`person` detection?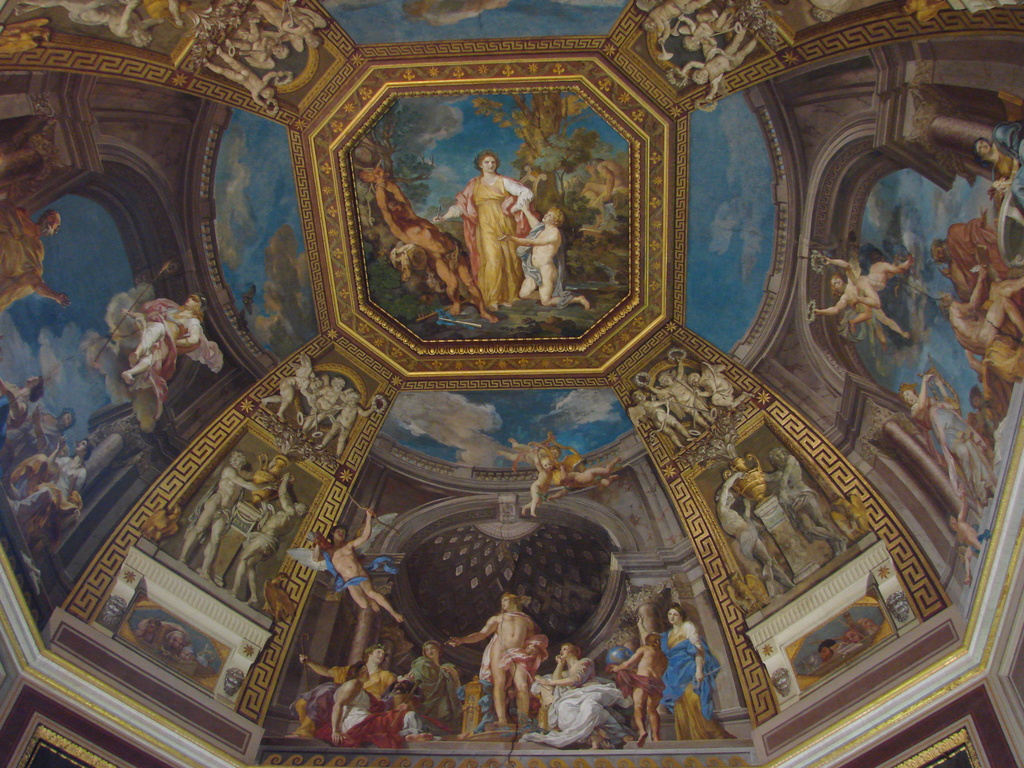
{"left": 123, "top": 296, "right": 223, "bottom": 419}
